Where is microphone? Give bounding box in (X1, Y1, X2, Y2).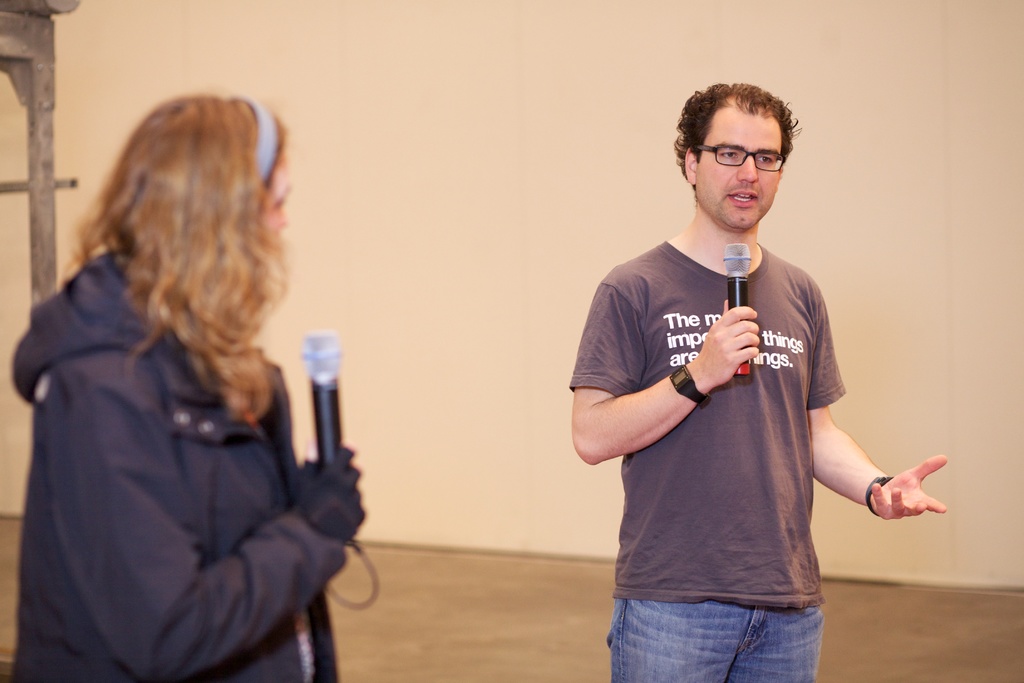
(299, 331, 356, 546).
